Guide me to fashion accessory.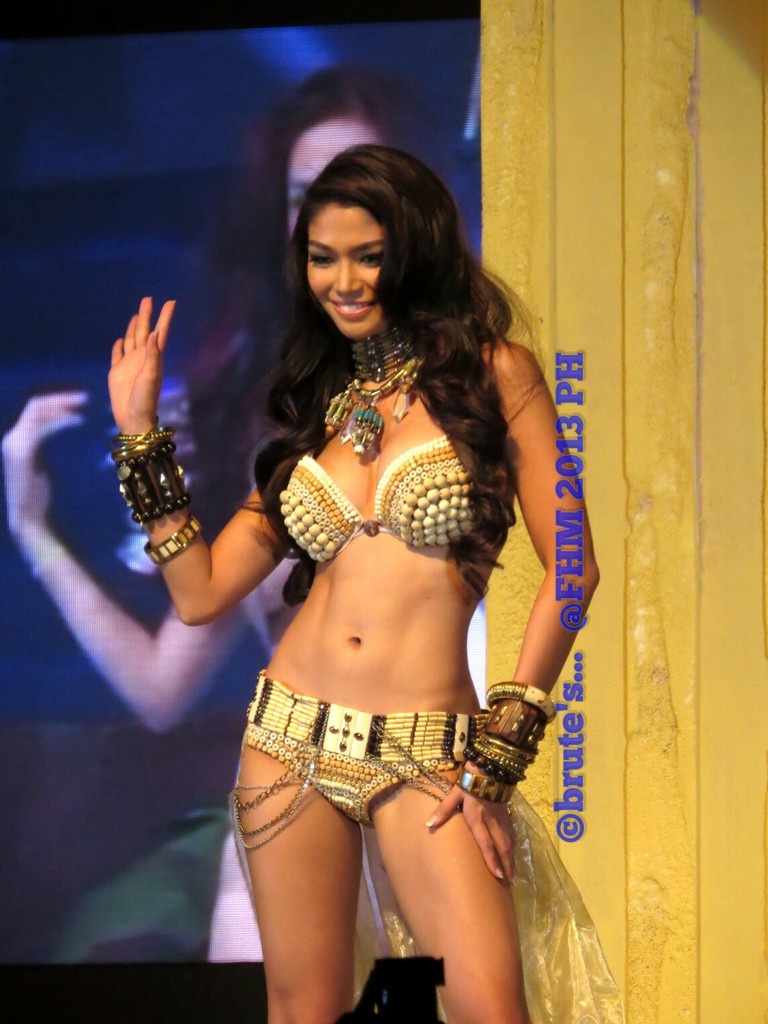
Guidance: locate(322, 322, 429, 457).
